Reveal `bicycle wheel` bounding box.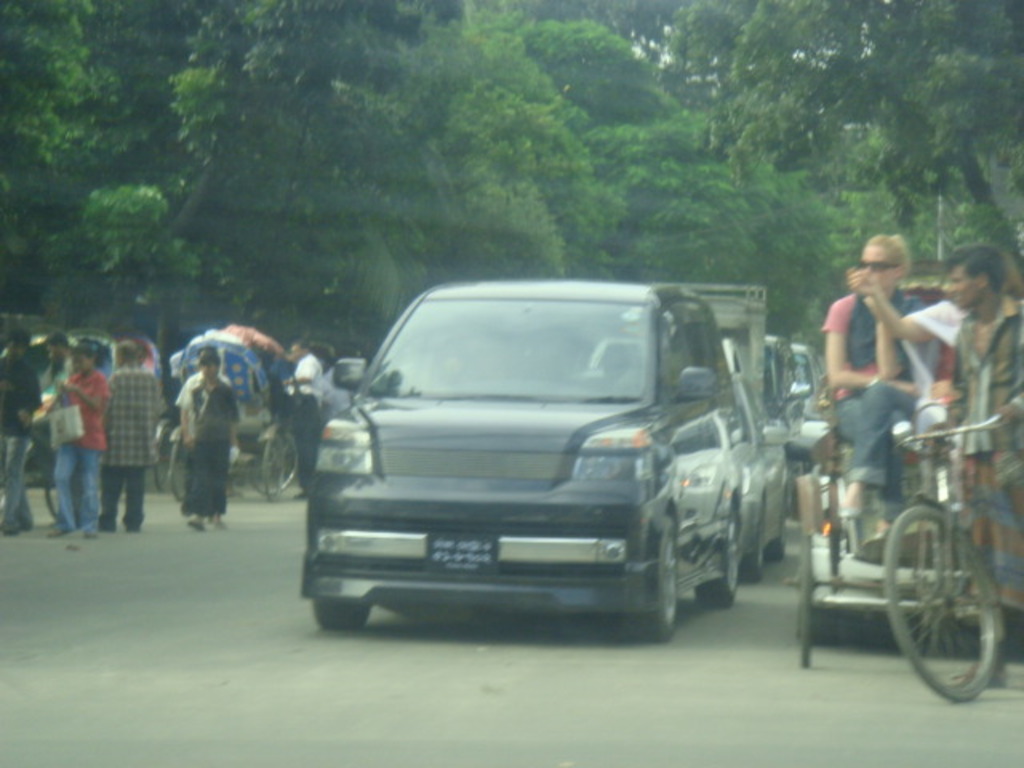
Revealed: [x1=165, y1=434, x2=195, y2=514].
